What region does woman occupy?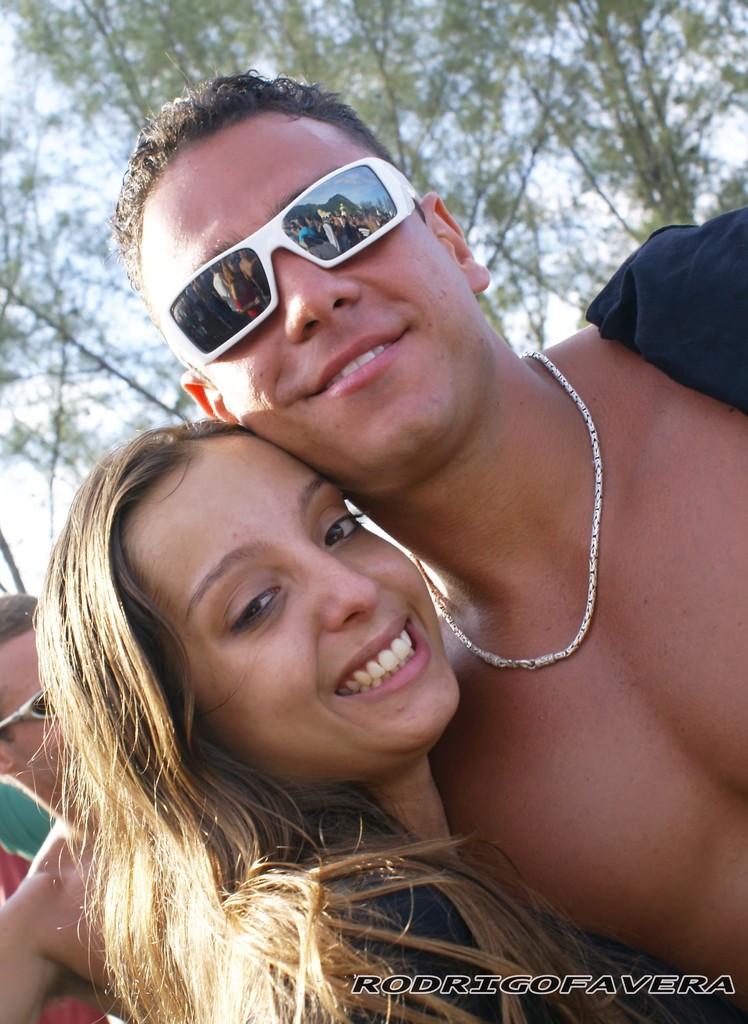
{"left": 13, "top": 354, "right": 747, "bottom": 1022}.
